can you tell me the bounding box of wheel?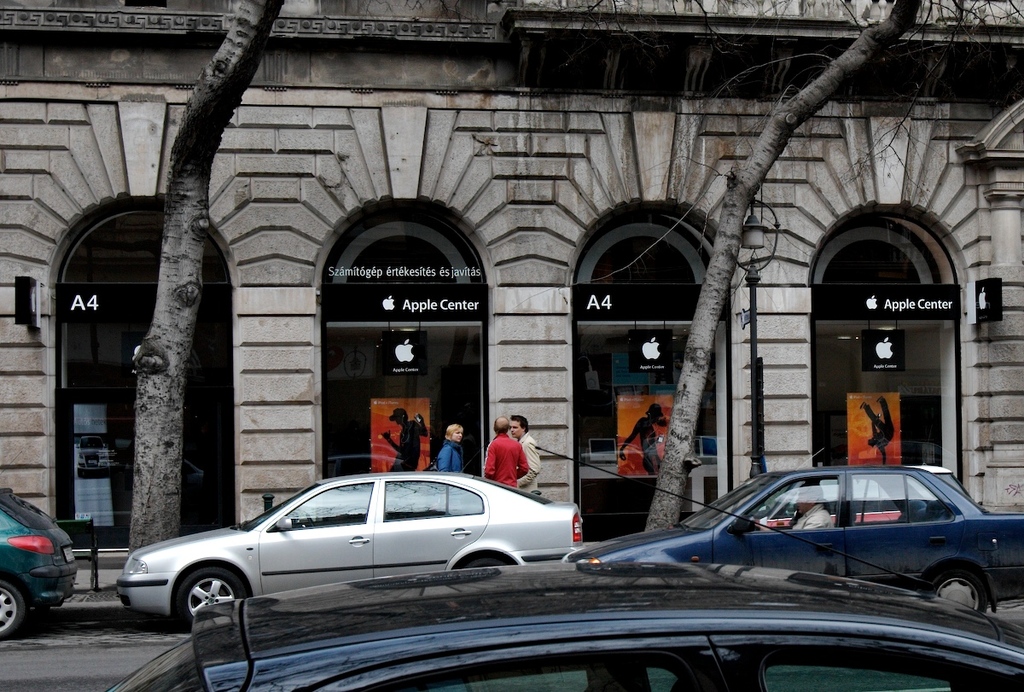
BBox(172, 563, 252, 632).
